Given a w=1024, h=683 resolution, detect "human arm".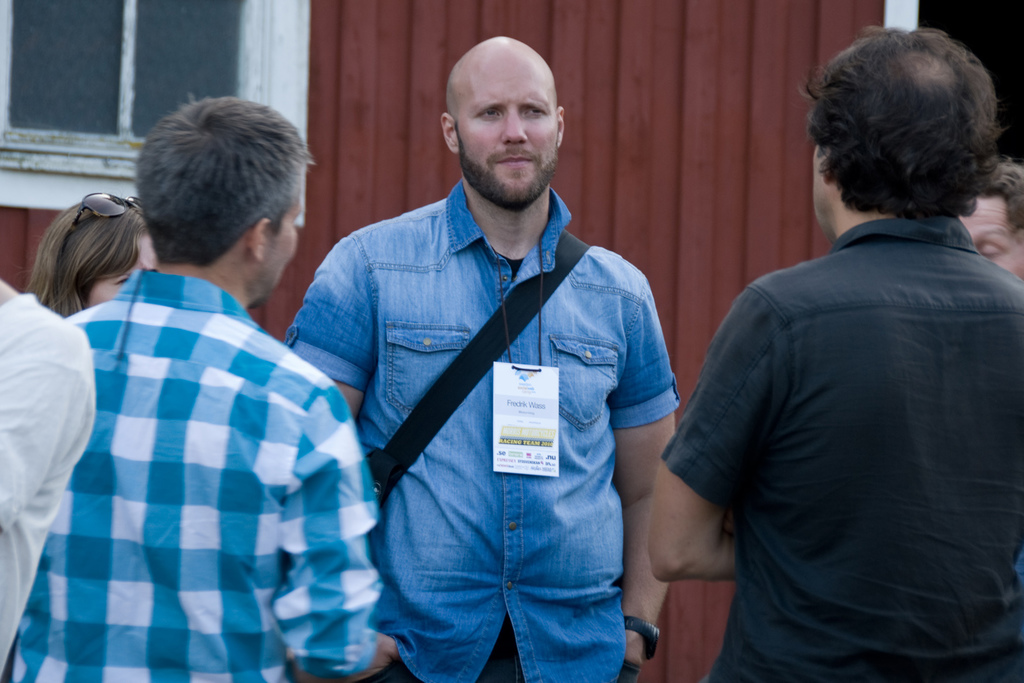
280, 236, 397, 682.
